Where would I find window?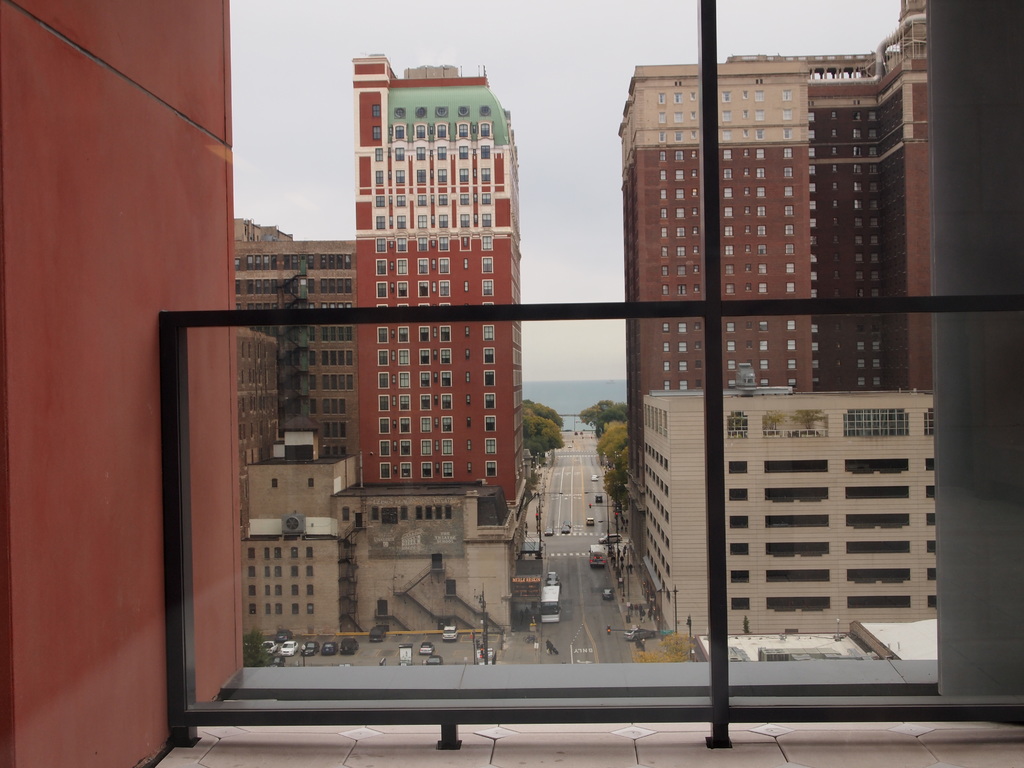
At box(468, 396, 469, 403).
